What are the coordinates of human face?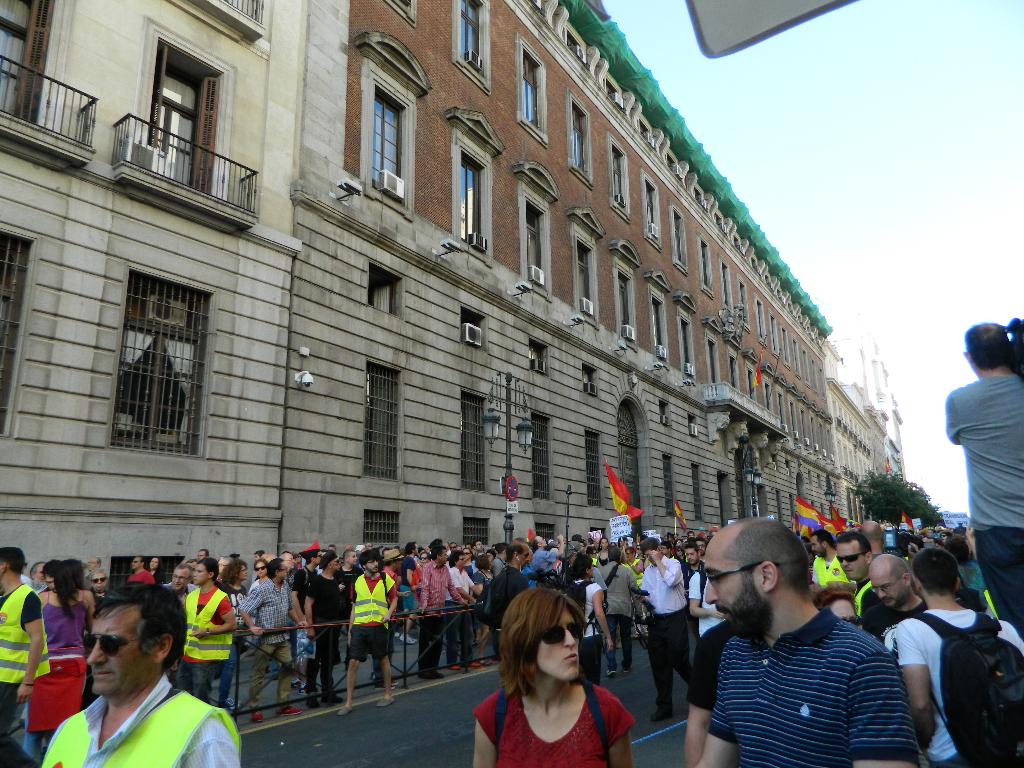
<box>536,609,579,682</box>.
